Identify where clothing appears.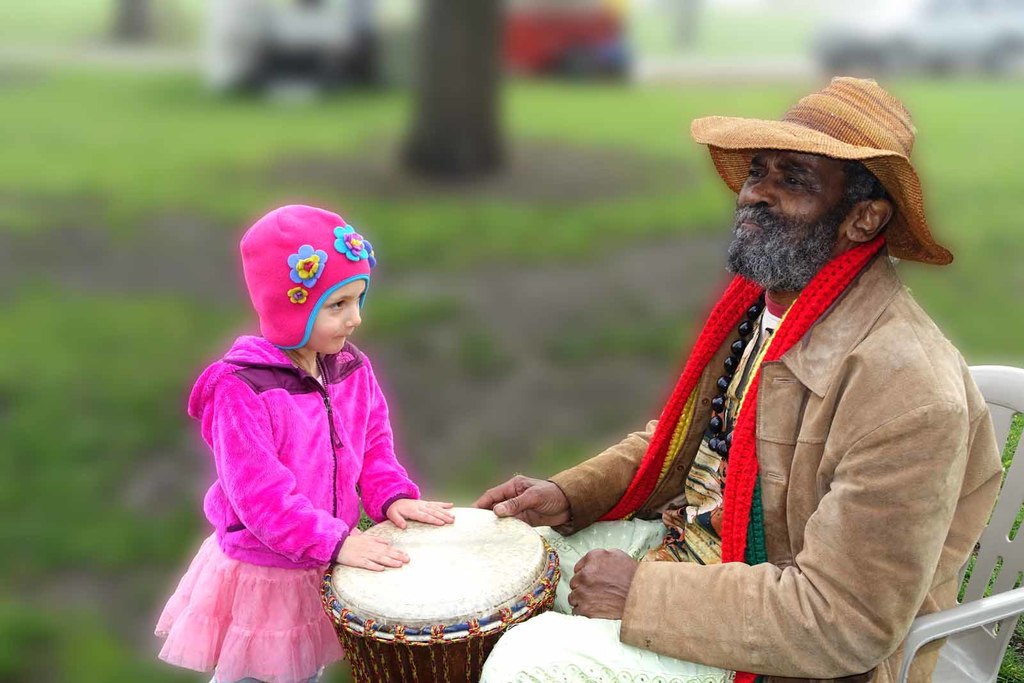
Appears at crop(477, 235, 1005, 682).
